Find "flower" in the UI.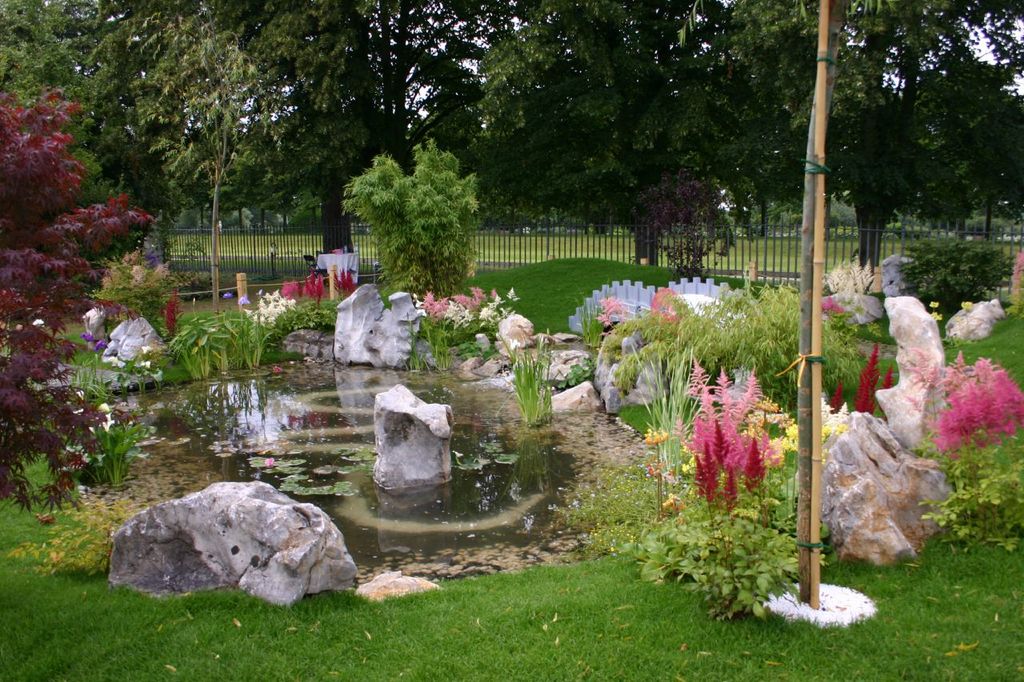
UI element at BBox(262, 456, 277, 468).
